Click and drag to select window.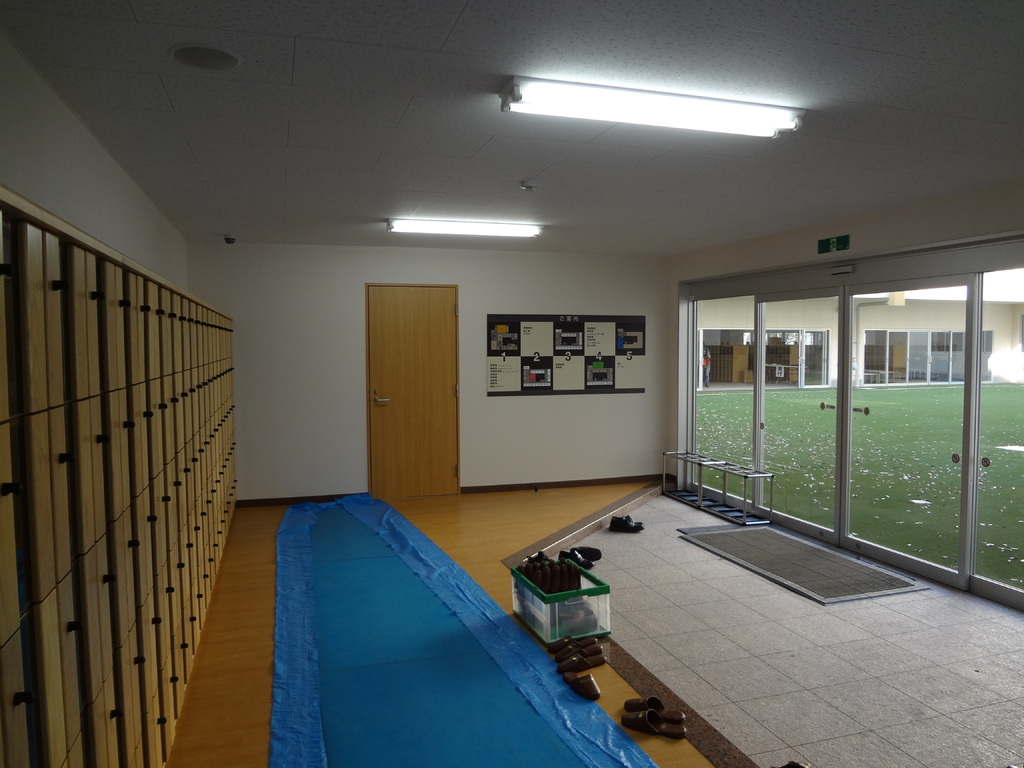
Selection: select_region(860, 305, 966, 395).
